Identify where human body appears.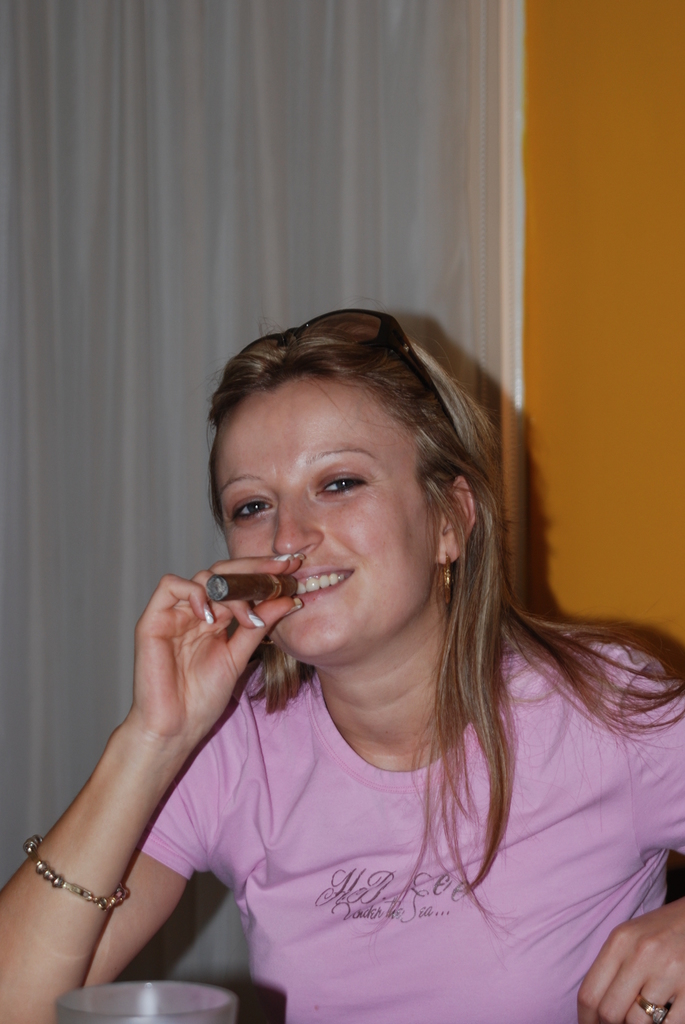
Appears at <box>0,305,684,1023</box>.
